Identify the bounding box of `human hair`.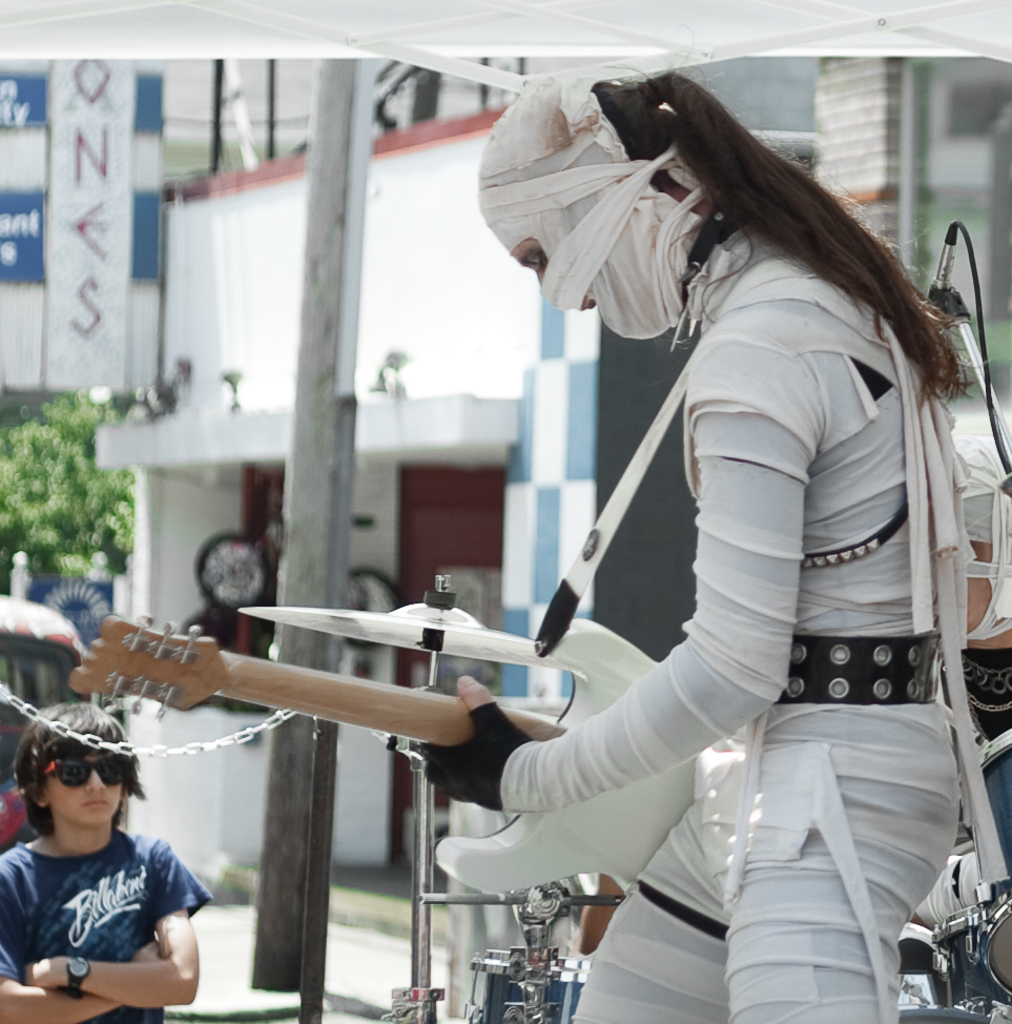
12,698,153,837.
